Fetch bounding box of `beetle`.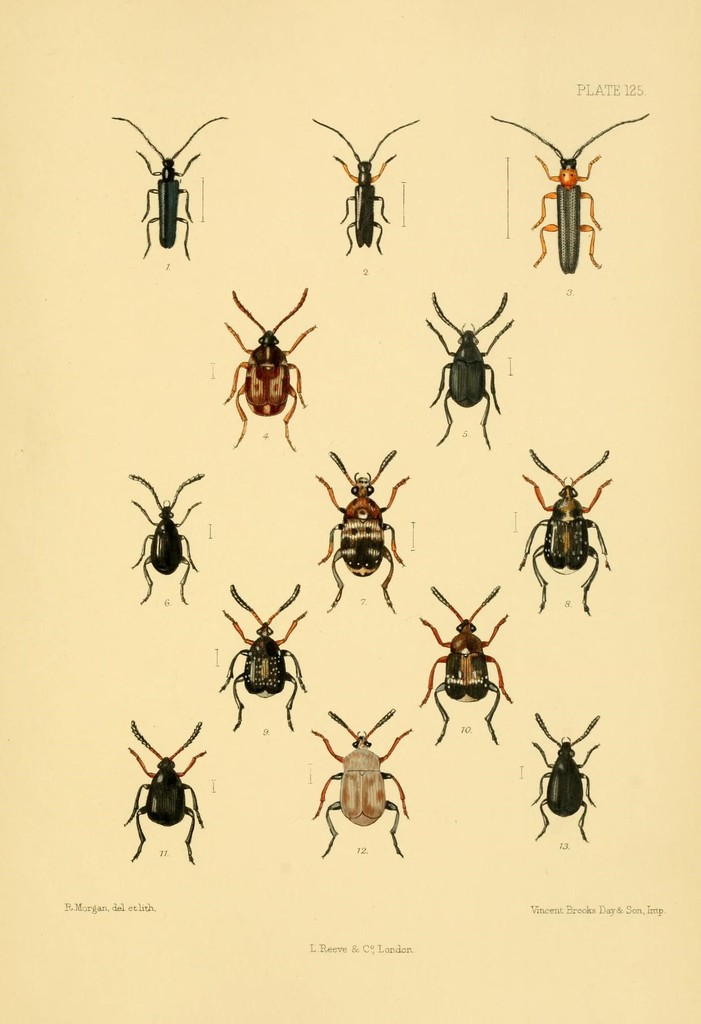
Bbox: [127,472,206,608].
